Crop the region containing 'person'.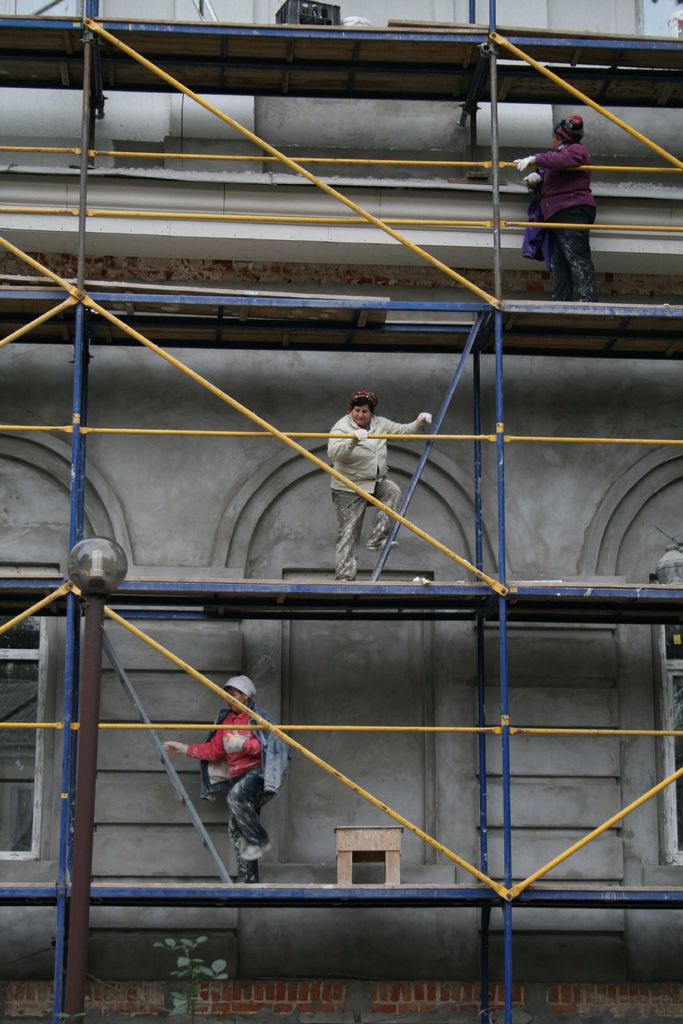
Crop region: 157 666 269 886.
